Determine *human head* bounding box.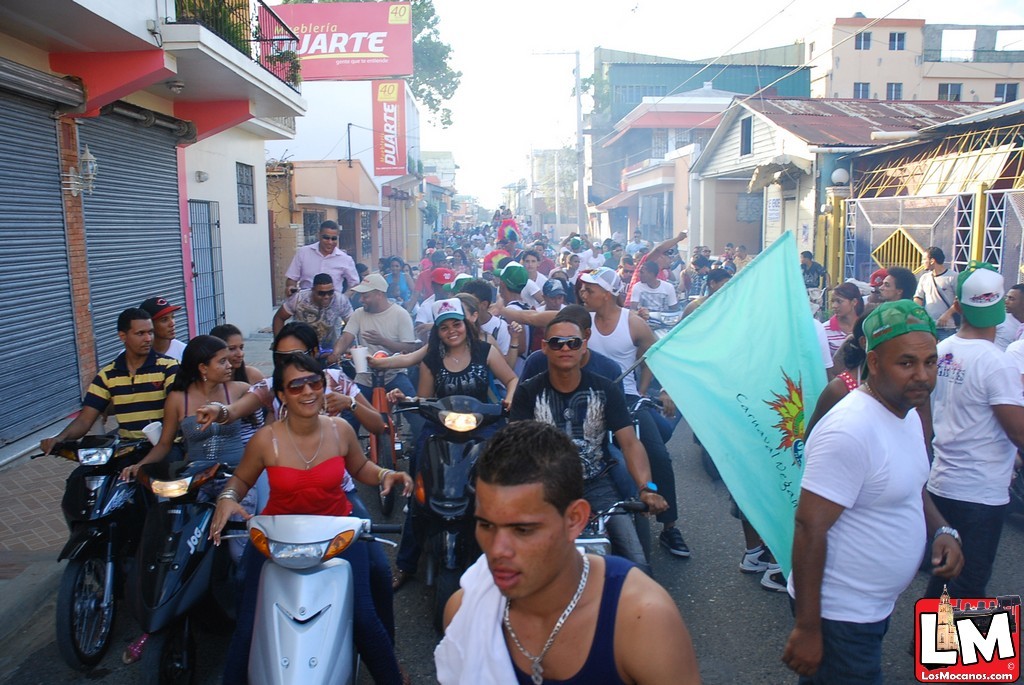
Determined: detection(317, 222, 341, 253).
